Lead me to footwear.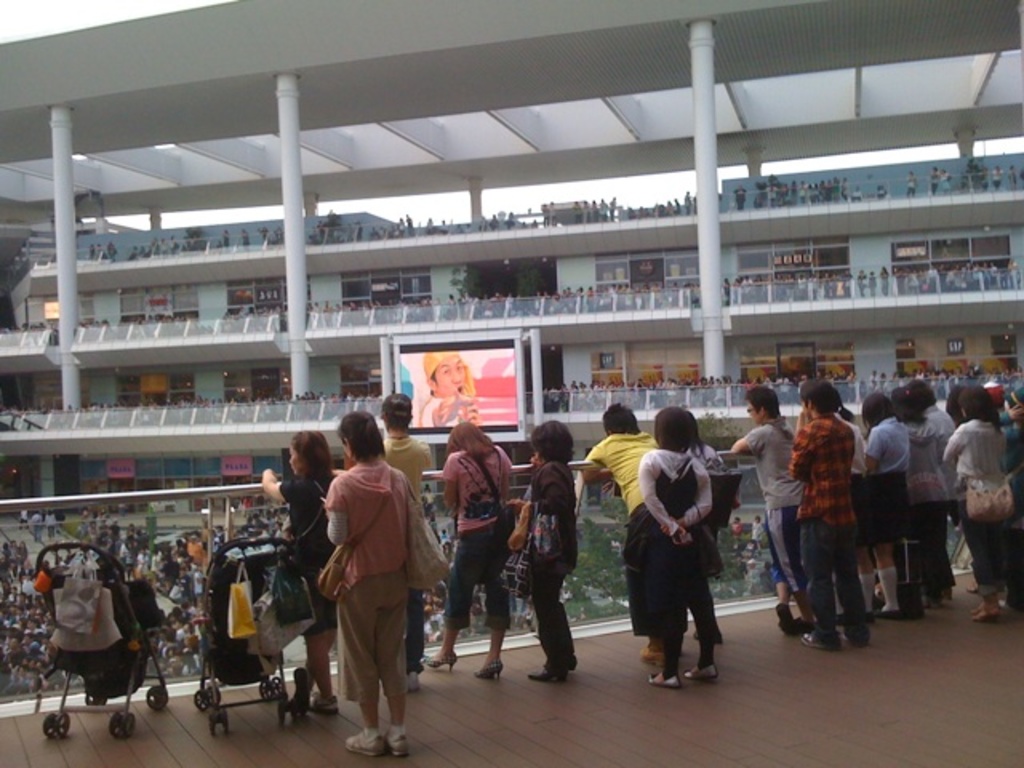
Lead to pyautogui.locateOnScreen(970, 600, 1003, 621).
